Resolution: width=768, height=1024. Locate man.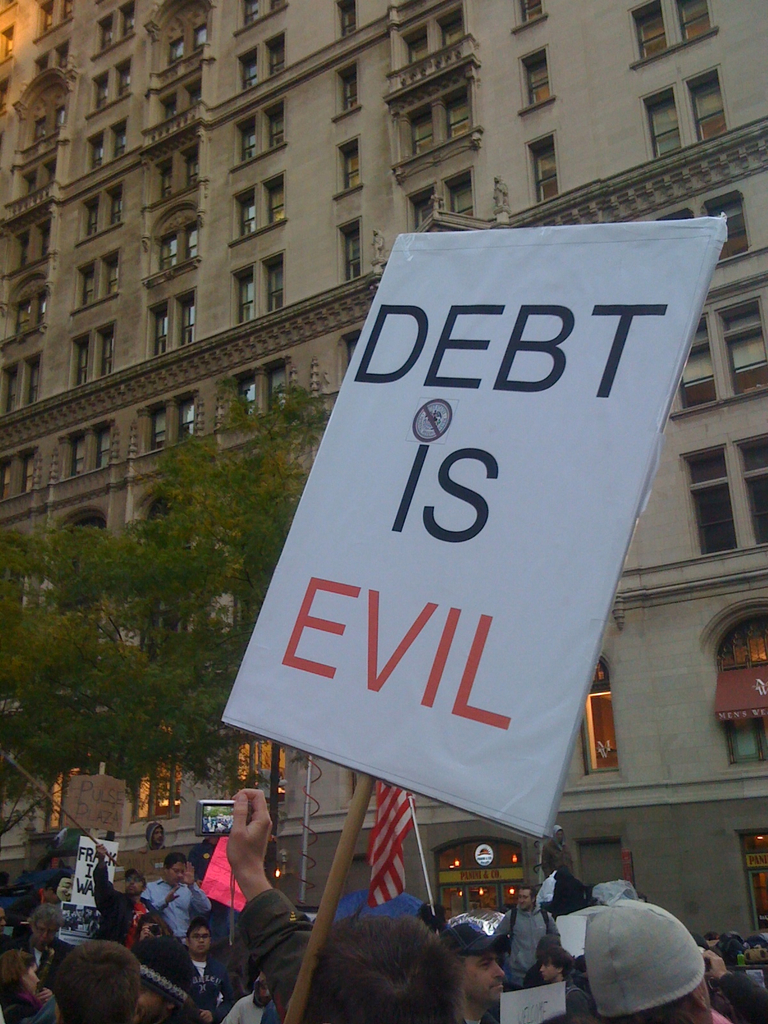
box=[52, 941, 139, 1023].
